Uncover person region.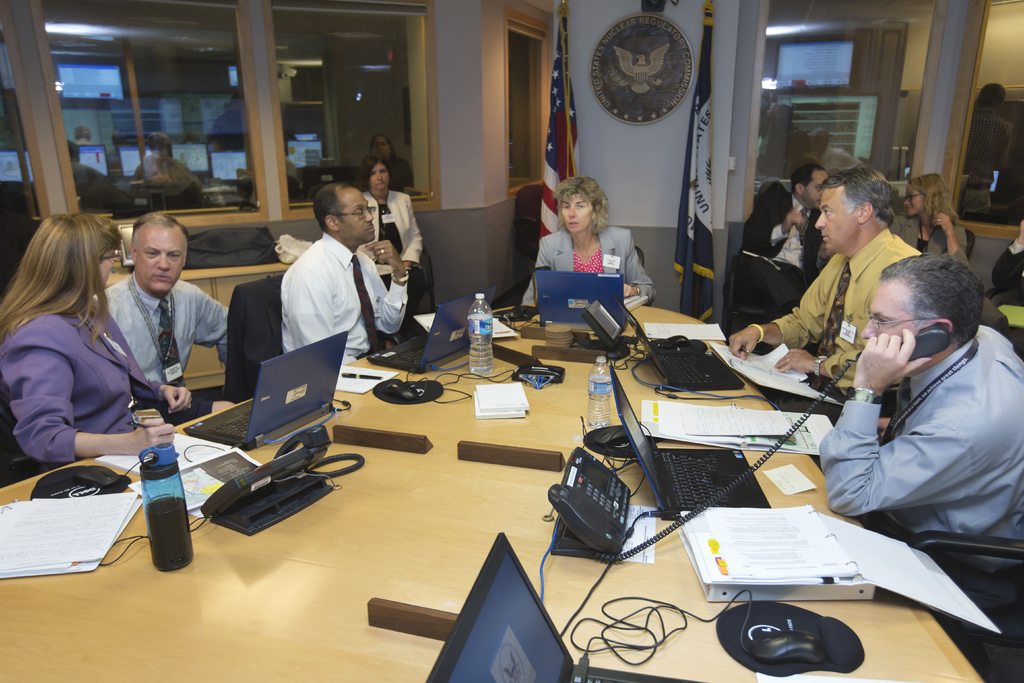
Uncovered: [0,212,235,461].
